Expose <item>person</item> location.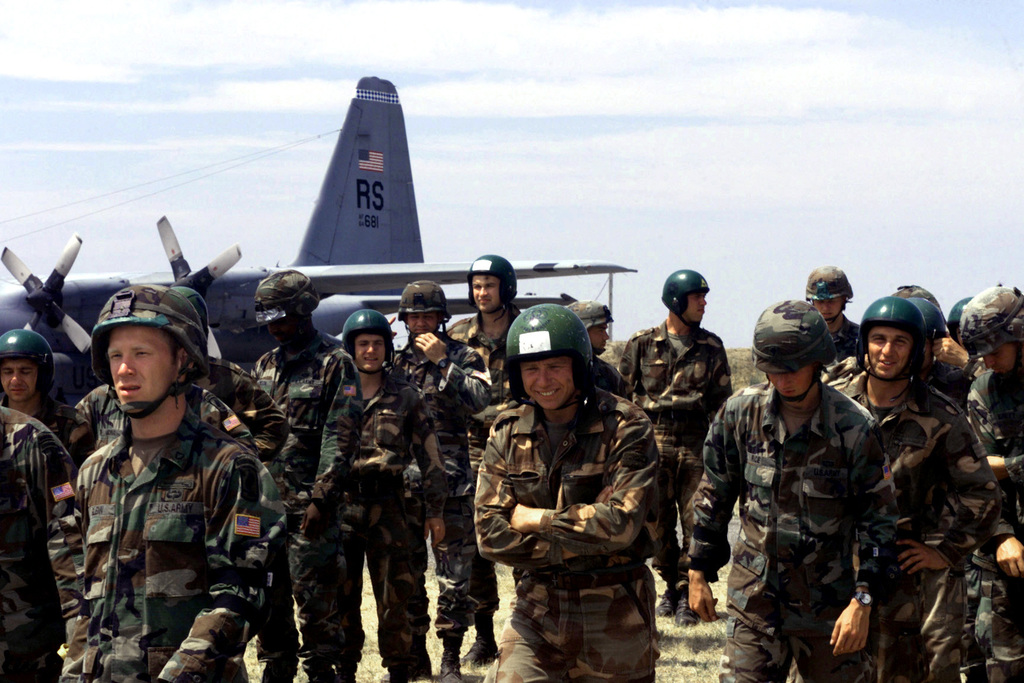
Exposed at Rect(835, 288, 1002, 682).
